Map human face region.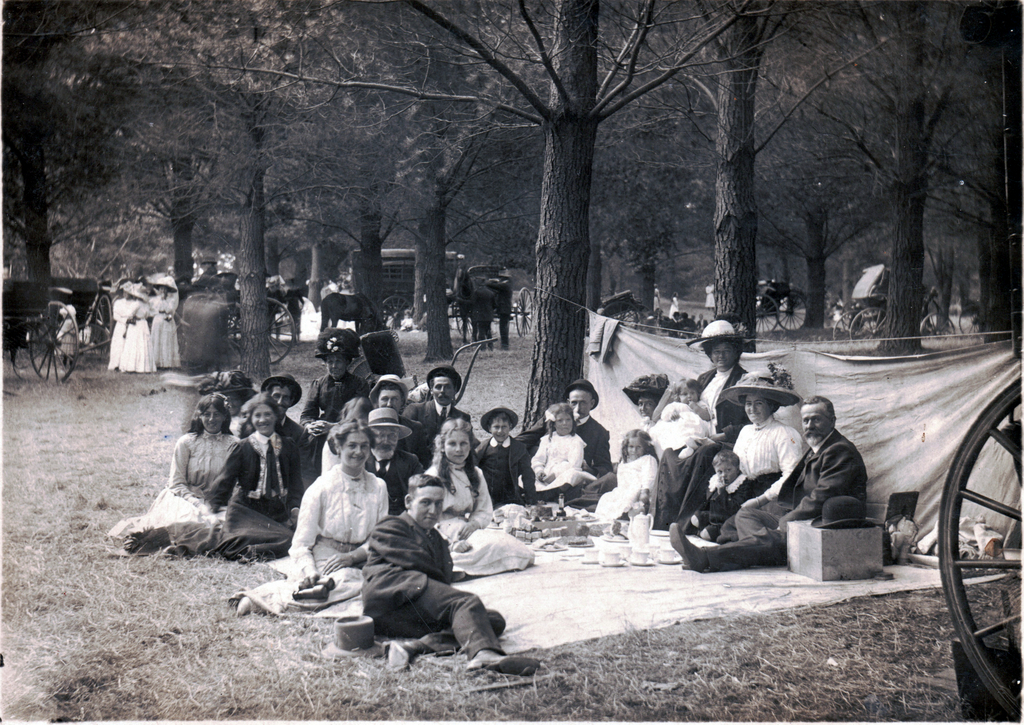
Mapped to (x1=202, y1=407, x2=222, y2=431).
